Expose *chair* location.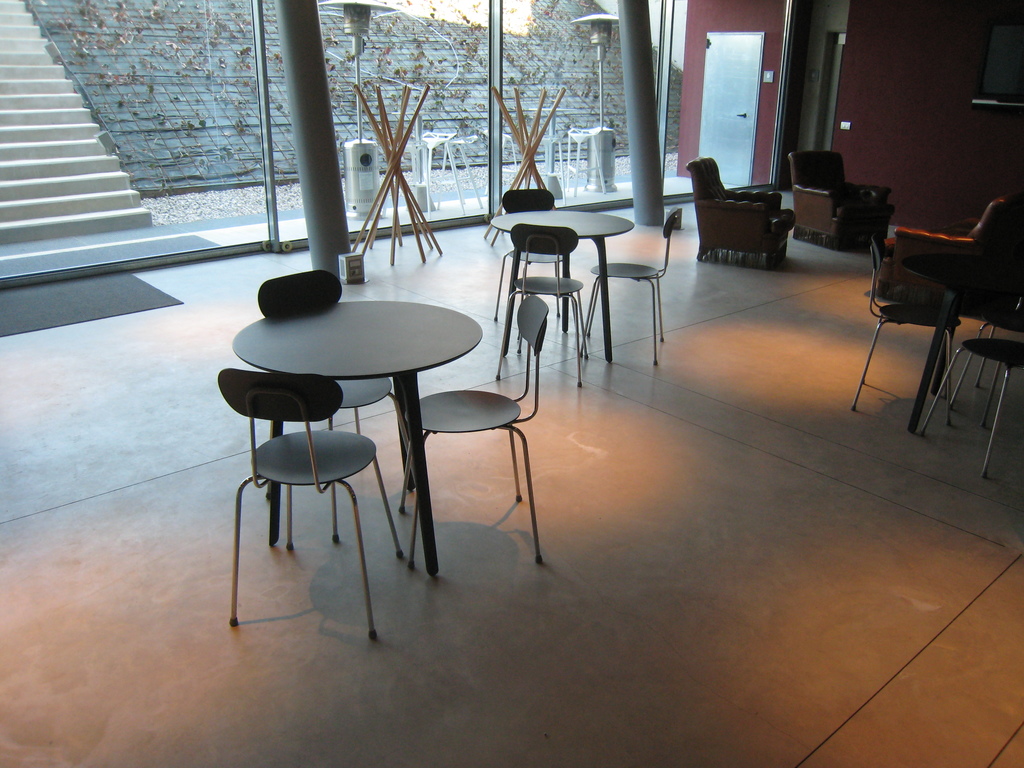
Exposed at detection(492, 227, 600, 395).
